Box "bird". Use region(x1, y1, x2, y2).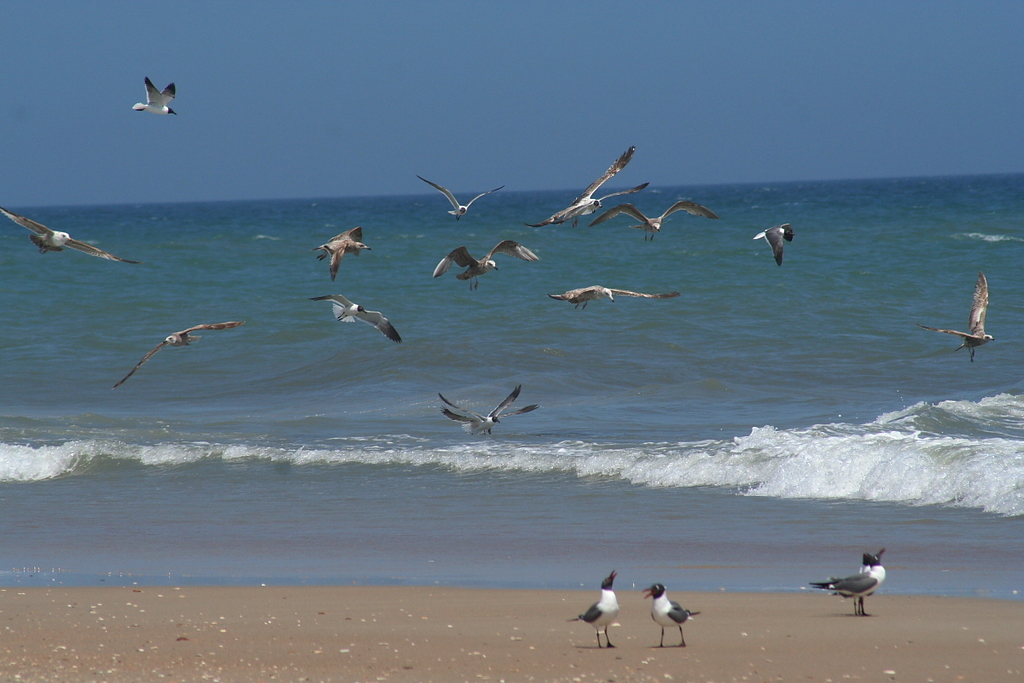
region(805, 548, 884, 616).
